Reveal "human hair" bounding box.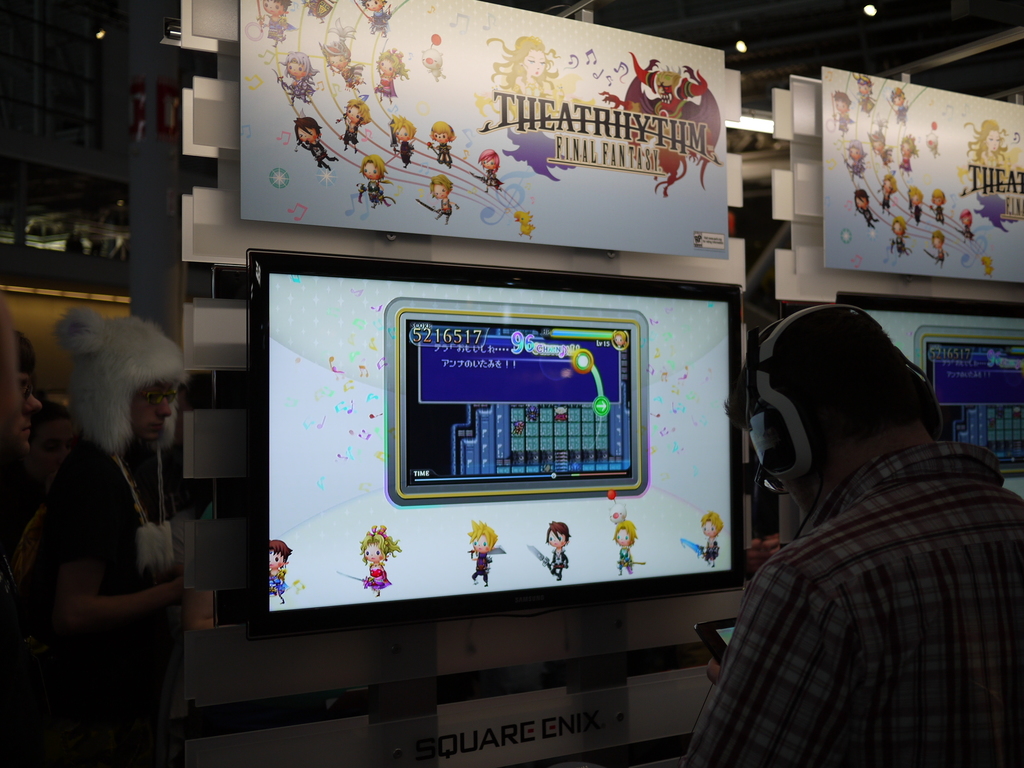
Revealed: l=723, t=305, r=943, b=467.
